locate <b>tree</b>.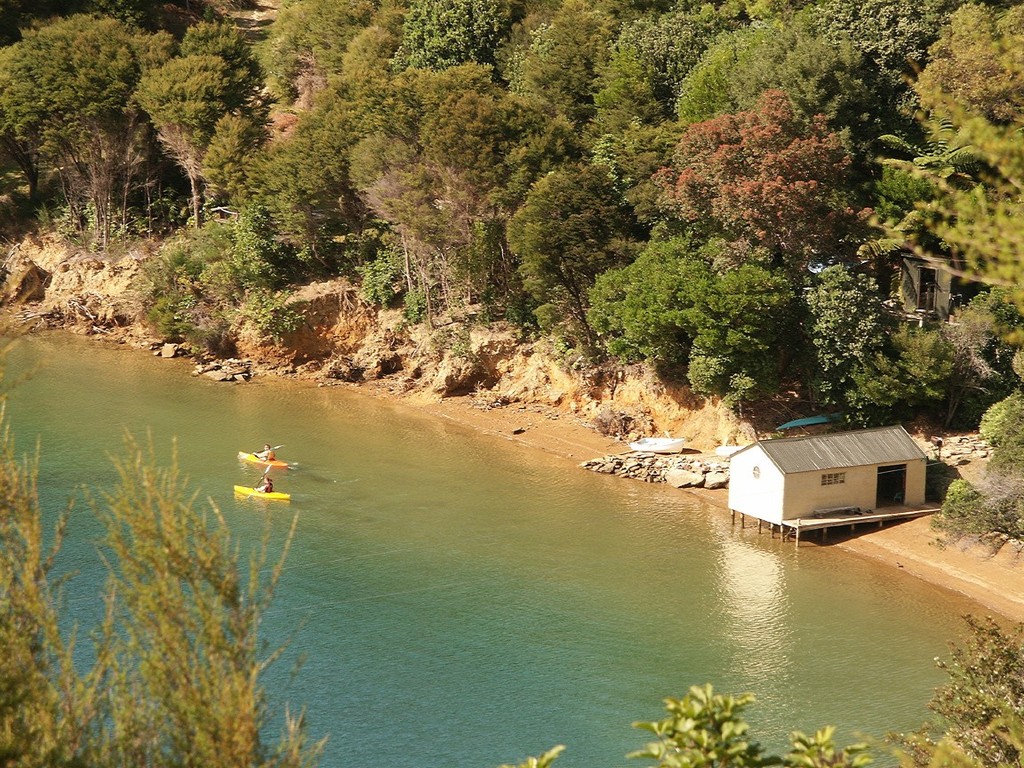
Bounding box: region(0, 424, 325, 767).
